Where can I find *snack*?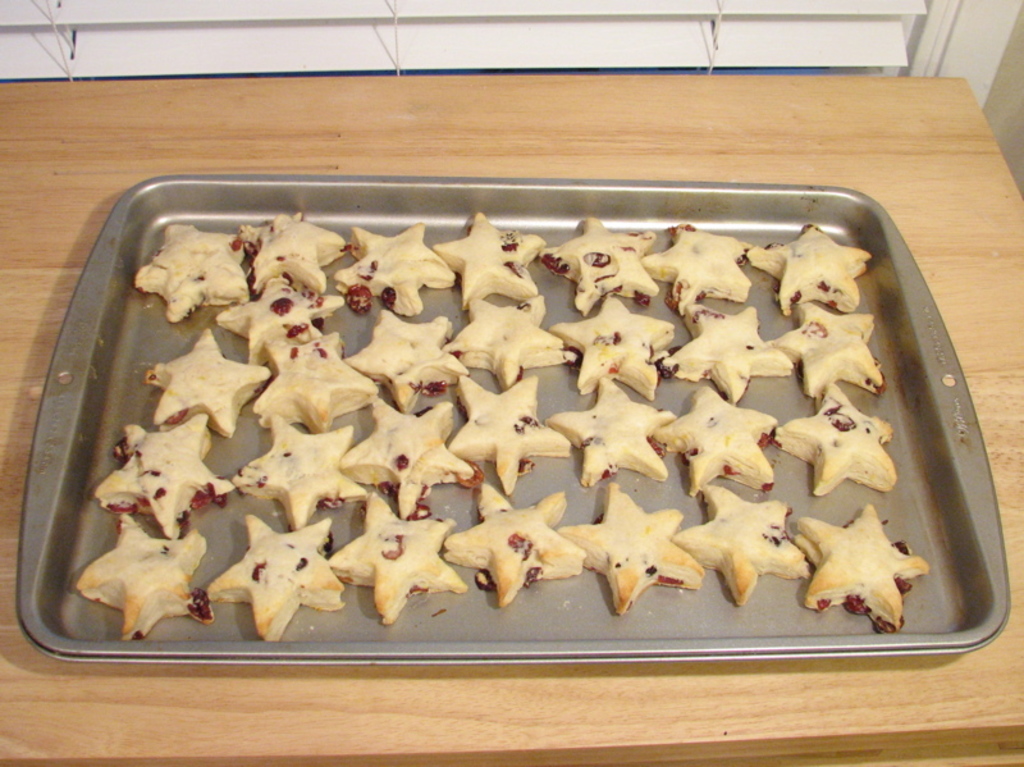
You can find it at x1=447, y1=476, x2=582, y2=601.
